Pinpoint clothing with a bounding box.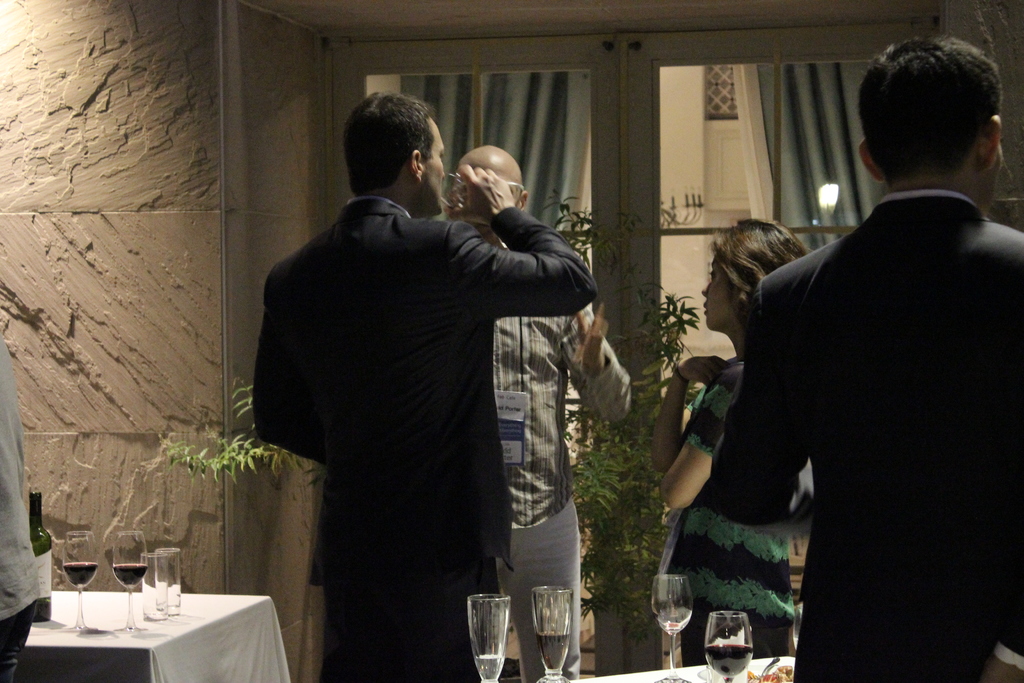
0, 333, 42, 682.
